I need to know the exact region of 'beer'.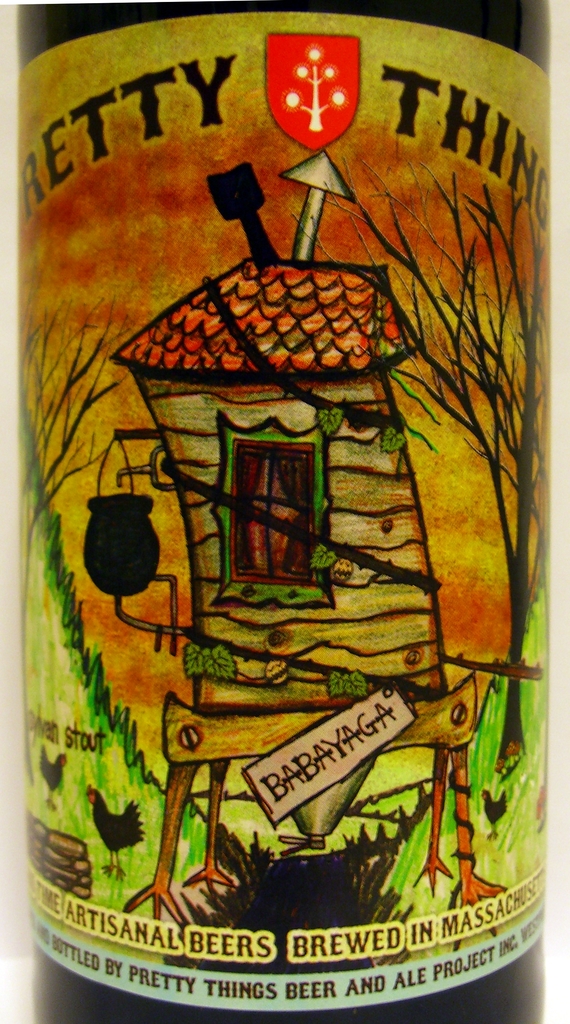
Region: 11, 30, 558, 1023.
